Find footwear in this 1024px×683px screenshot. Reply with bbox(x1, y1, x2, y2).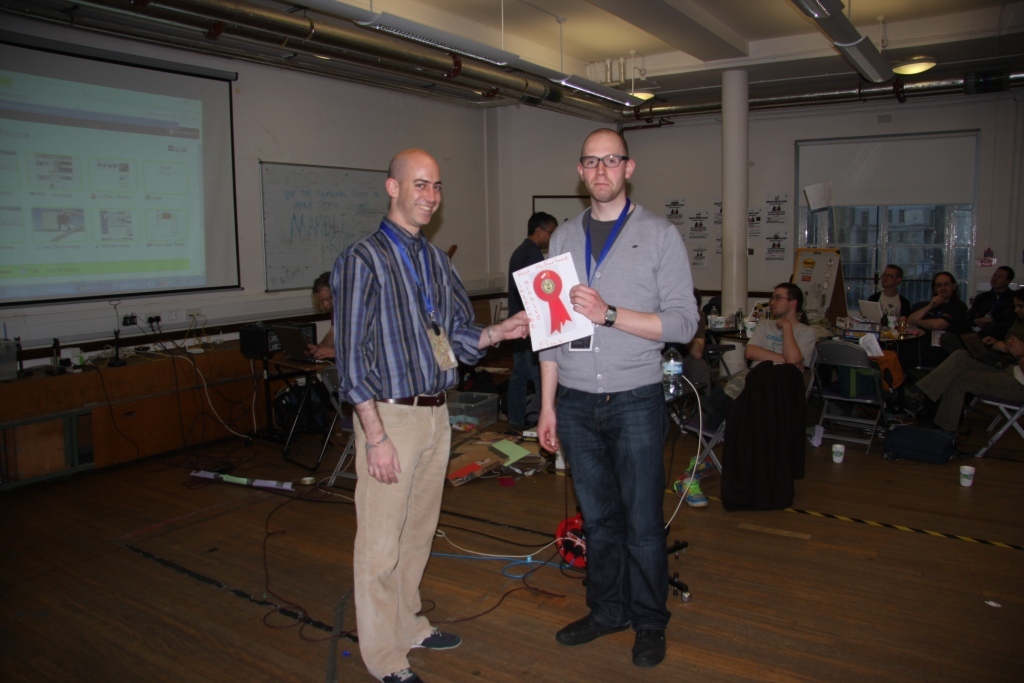
bbox(416, 627, 468, 650).
